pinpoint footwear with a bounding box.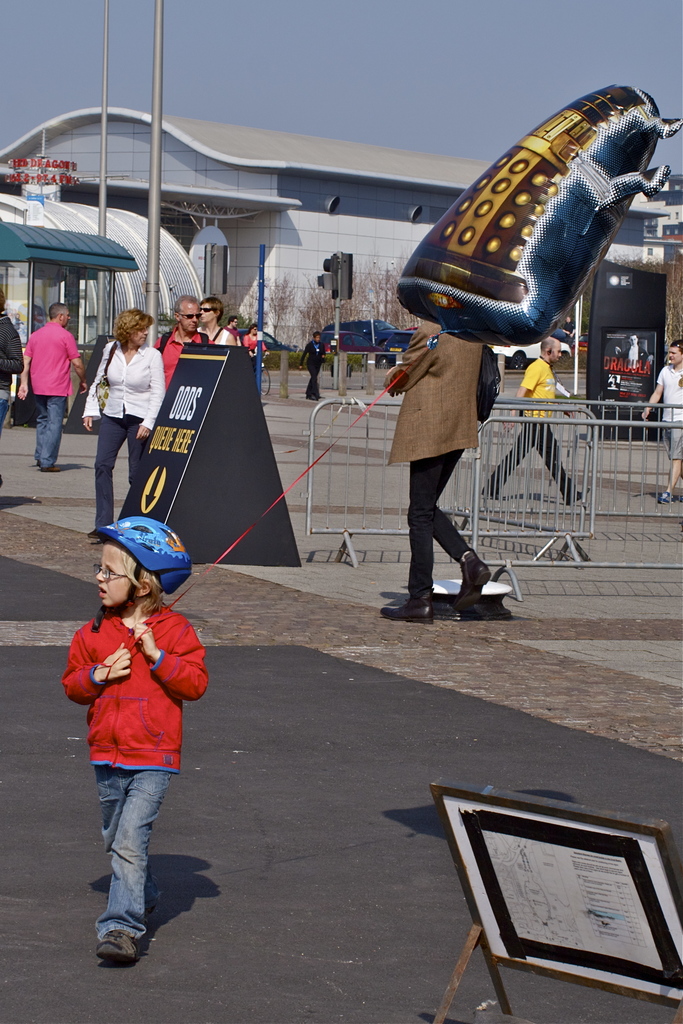
42 464 61 471.
